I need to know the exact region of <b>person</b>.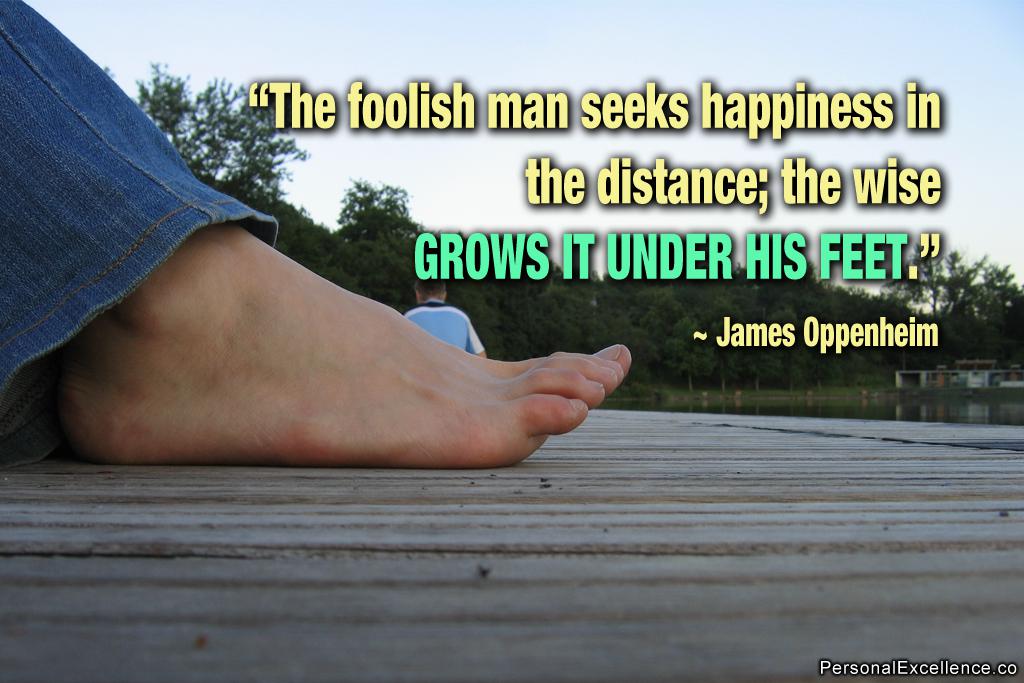
Region: <region>0, 0, 630, 466</region>.
